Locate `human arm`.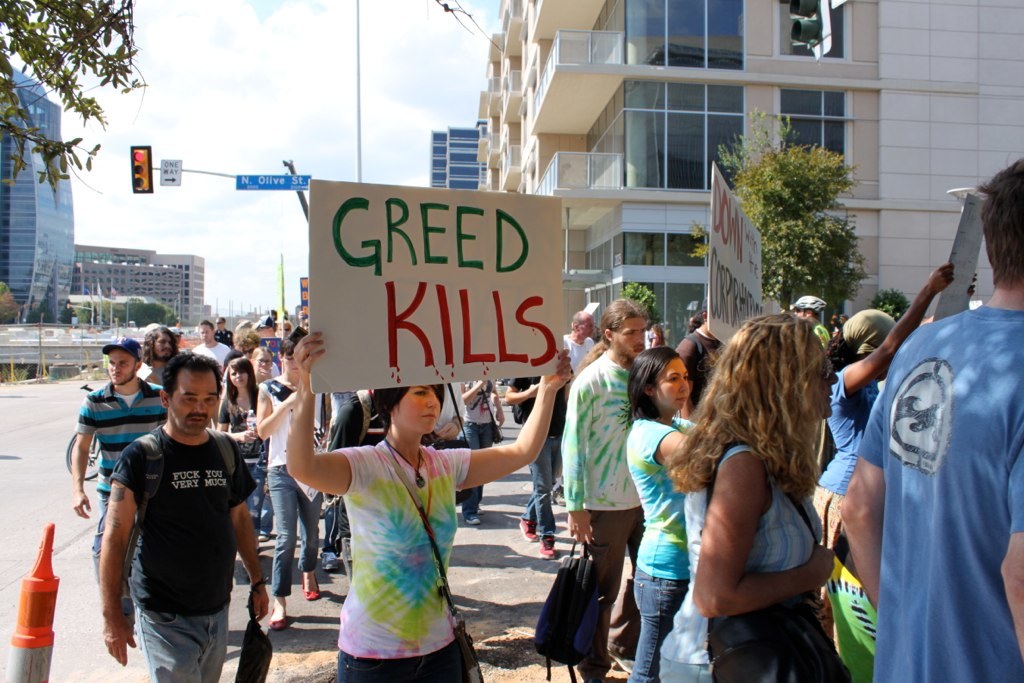
Bounding box: box=[257, 386, 301, 437].
